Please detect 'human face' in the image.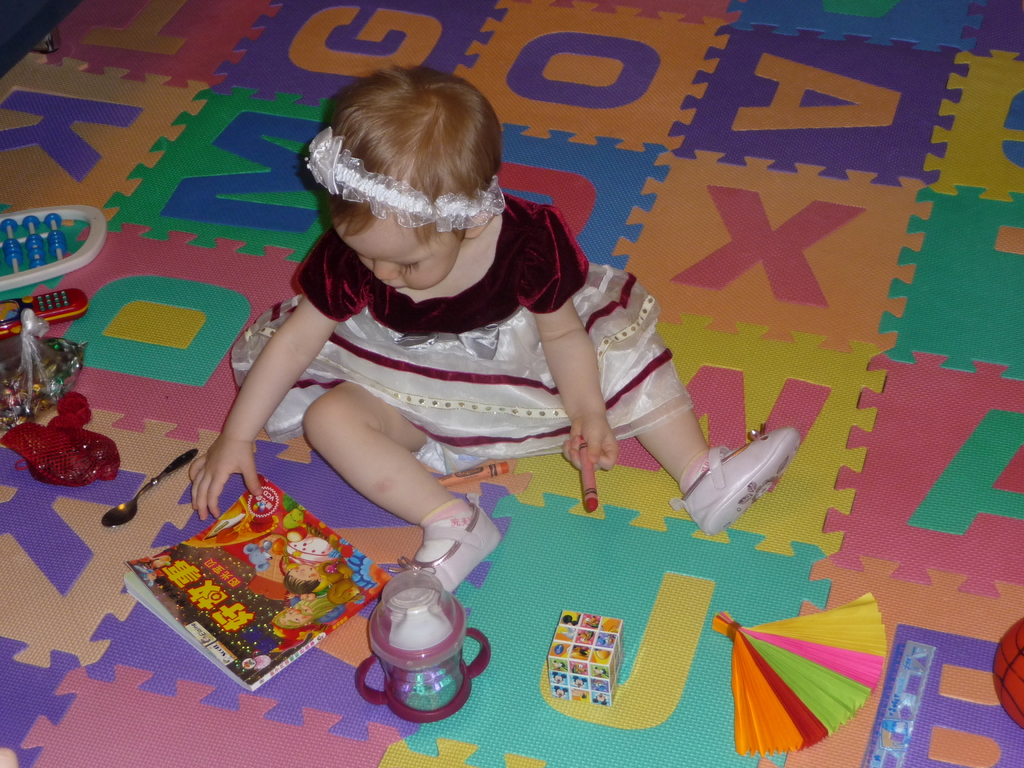
detection(328, 215, 461, 295).
